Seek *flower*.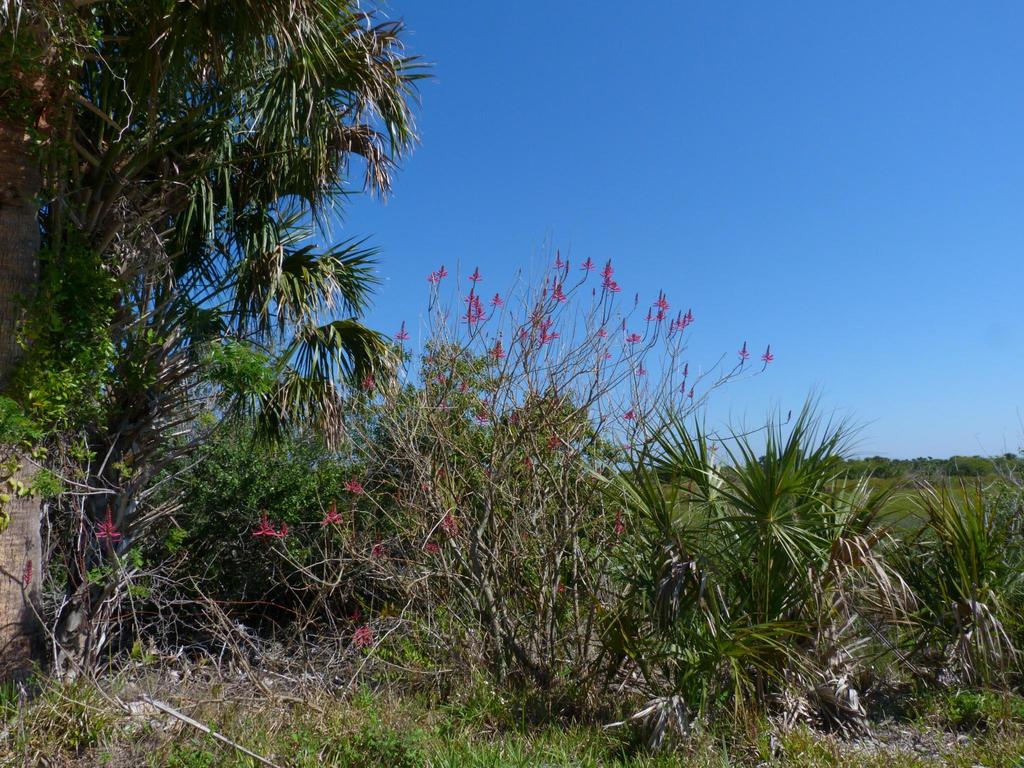
[655,291,666,309].
